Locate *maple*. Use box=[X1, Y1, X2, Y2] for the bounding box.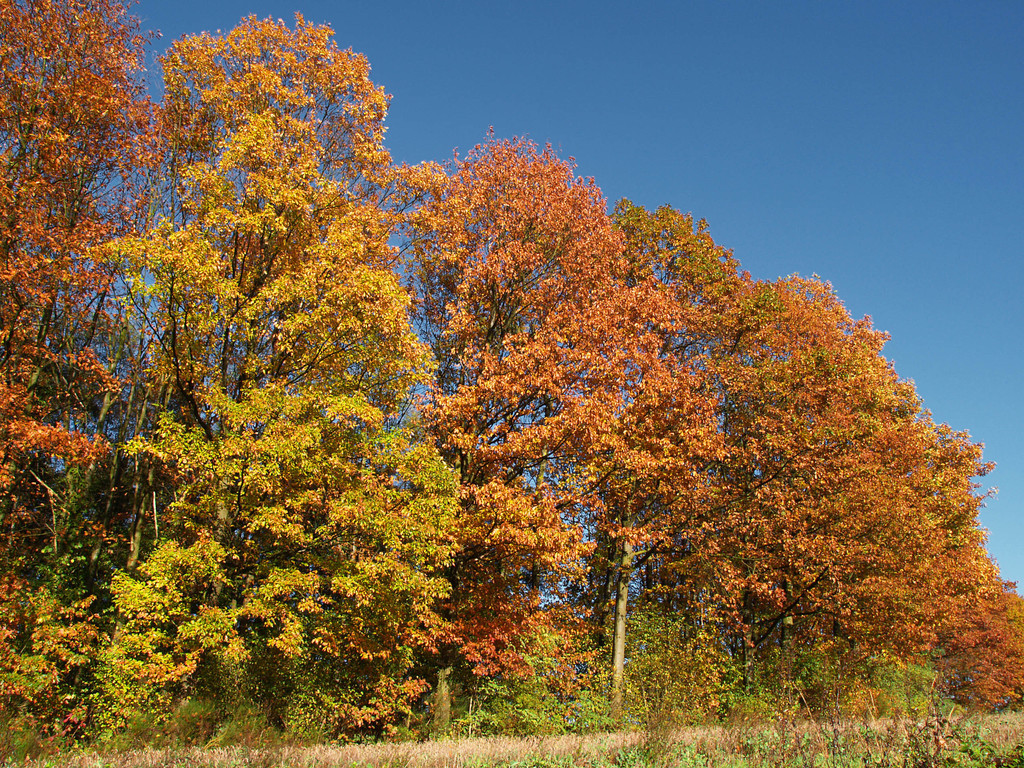
box=[397, 125, 740, 739].
